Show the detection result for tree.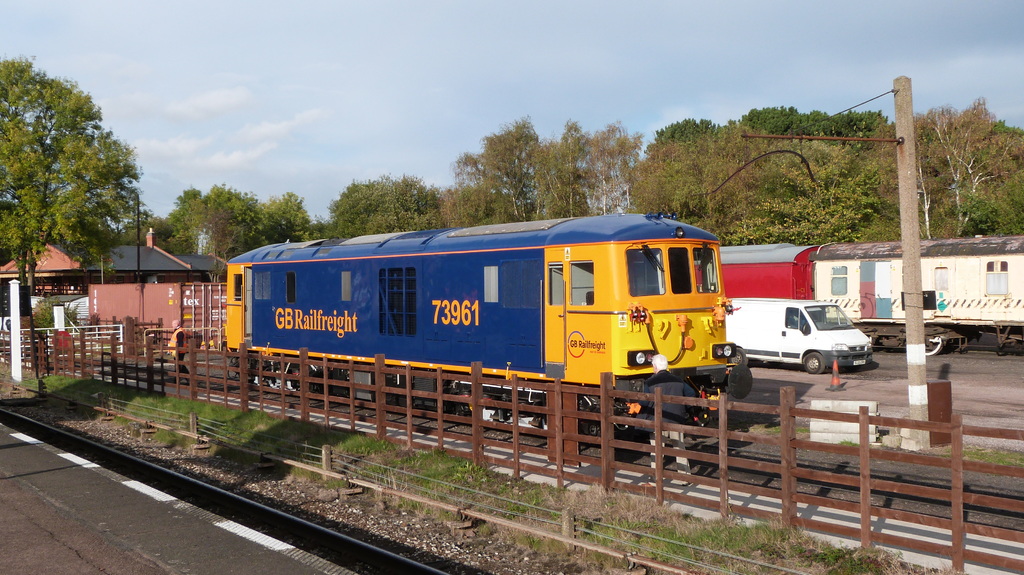
{"left": 634, "top": 124, "right": 792, "bottom": 249}.
